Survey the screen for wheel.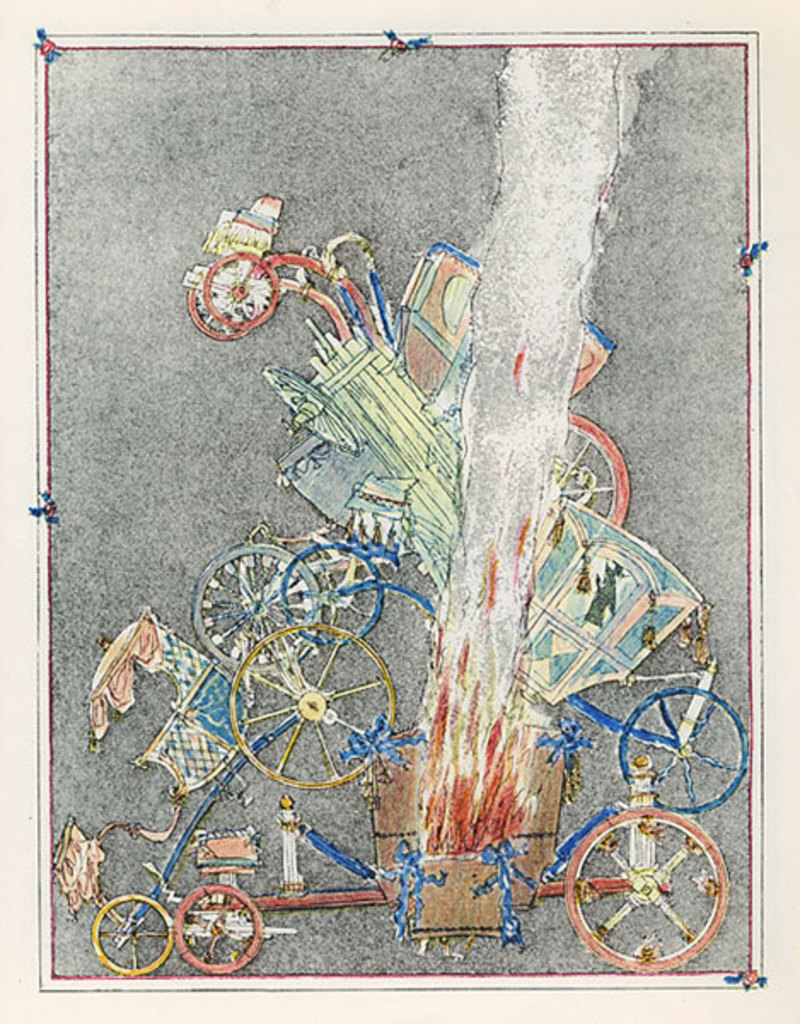
Survey found: 570/800/732/971.
